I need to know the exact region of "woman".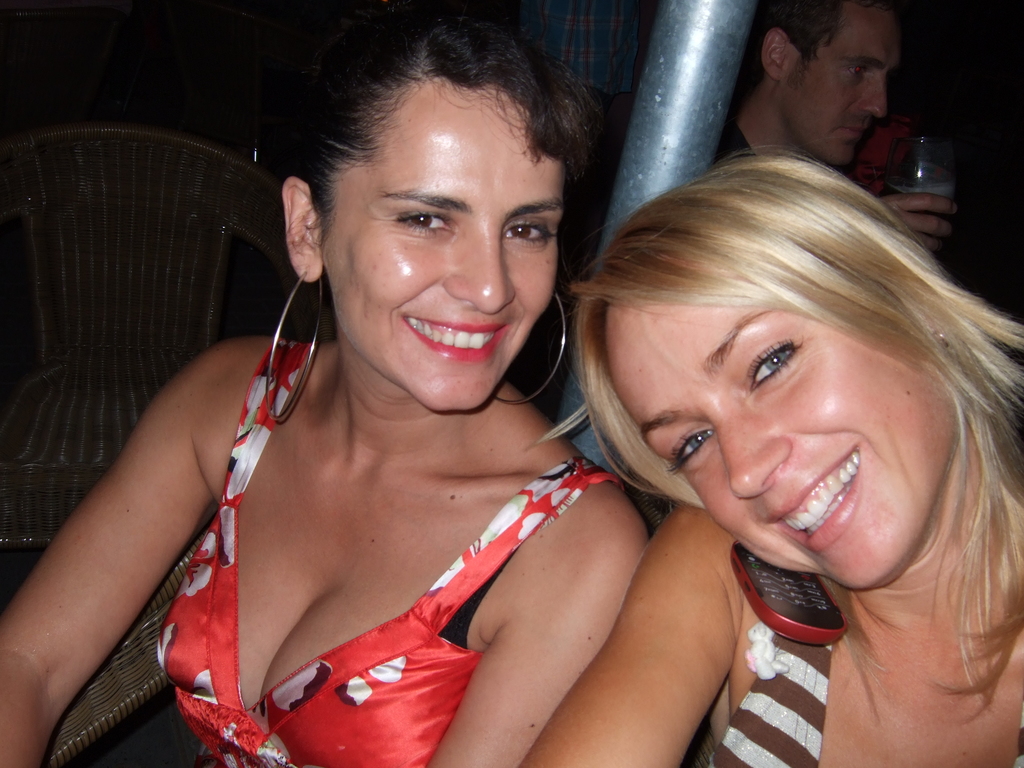
Region: locate(58, 36, 787, 766).
